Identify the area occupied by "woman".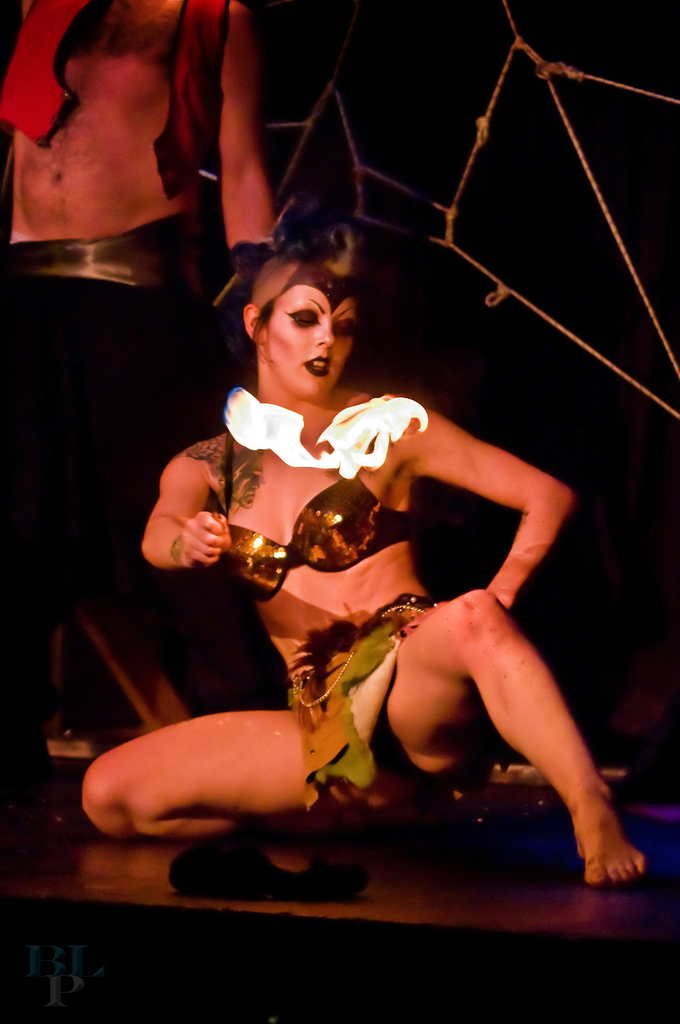
Area: {"x1": 81, "y1": 213, "x2": 647, "y2": 888}.
